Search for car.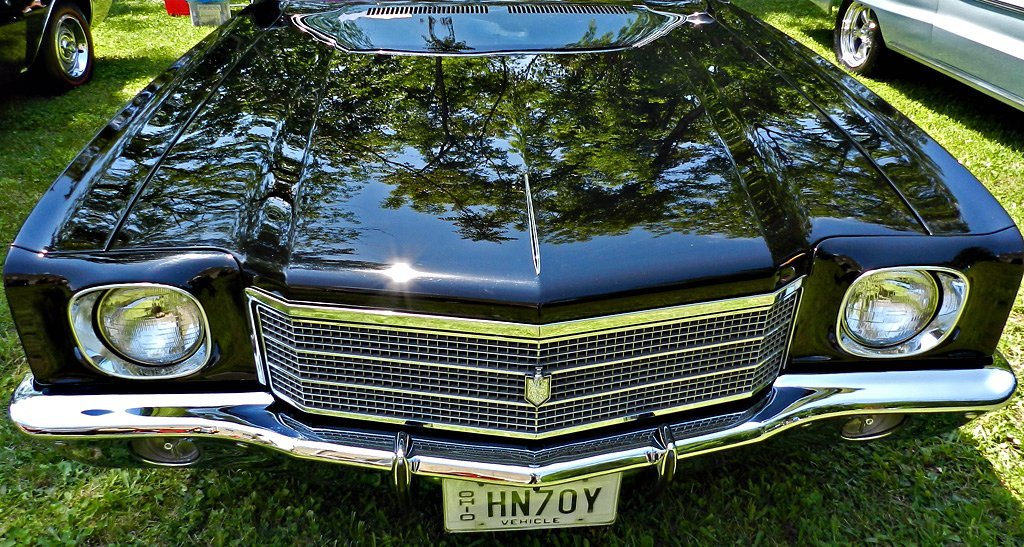
Found at locate(0, 0, 1023, 532).
